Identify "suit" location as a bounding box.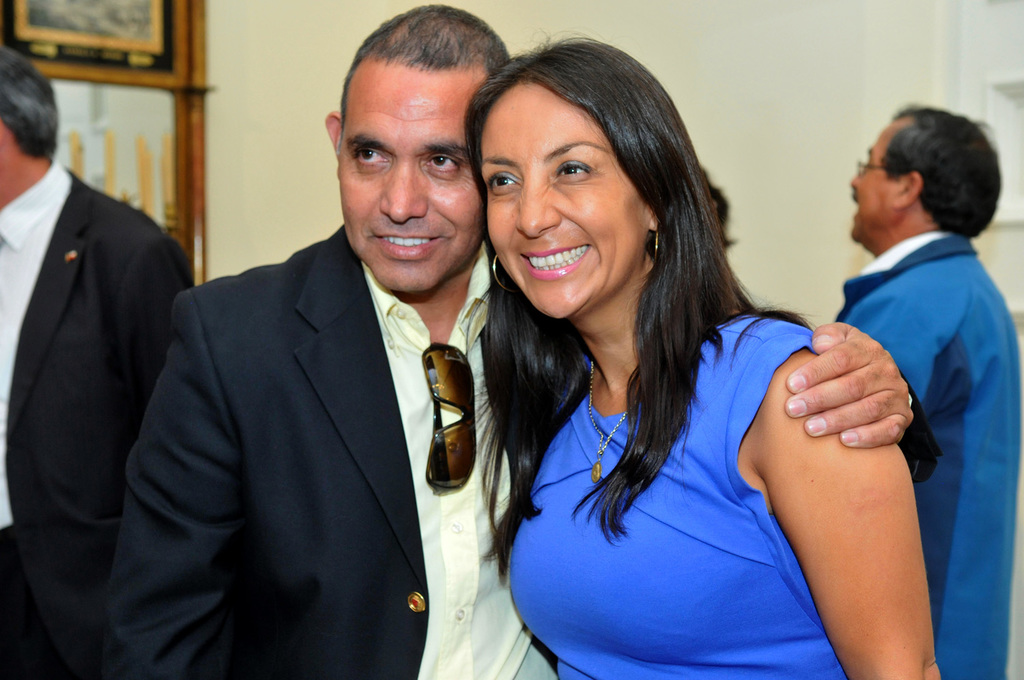
x1=0, y1=156, x2=202, y2=679.
